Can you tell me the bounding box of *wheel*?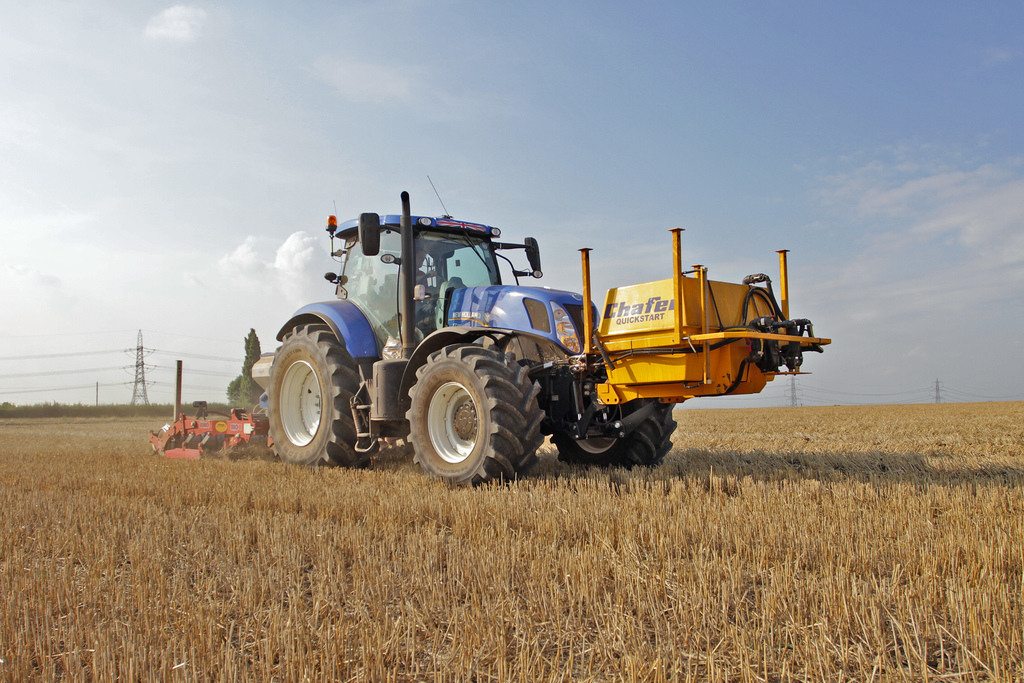
(x1=265, y1=321, x2=380, y2=467).
